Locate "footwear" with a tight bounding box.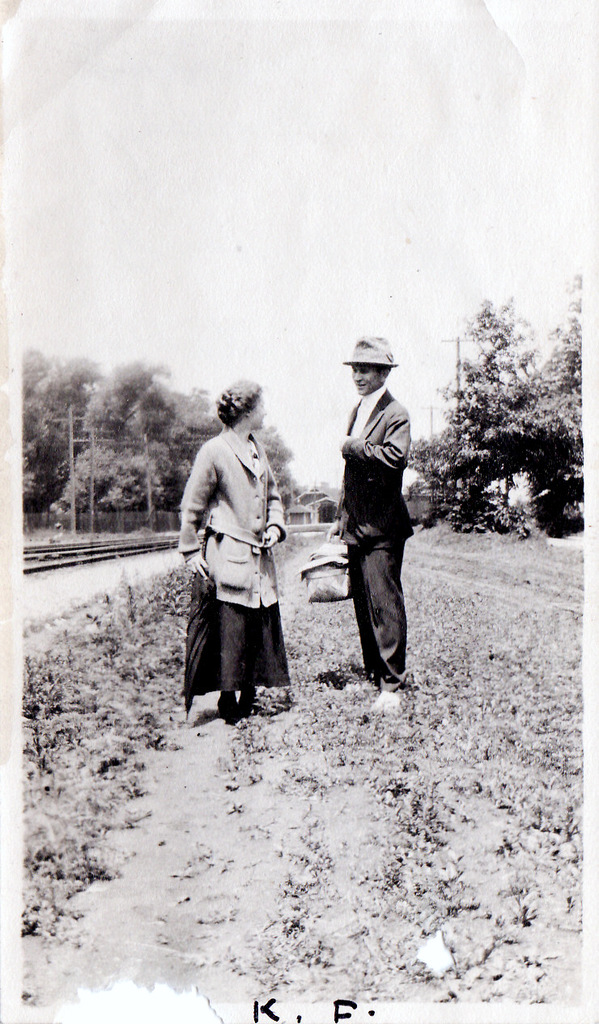
bbox=(342, 672, 378, 699).
